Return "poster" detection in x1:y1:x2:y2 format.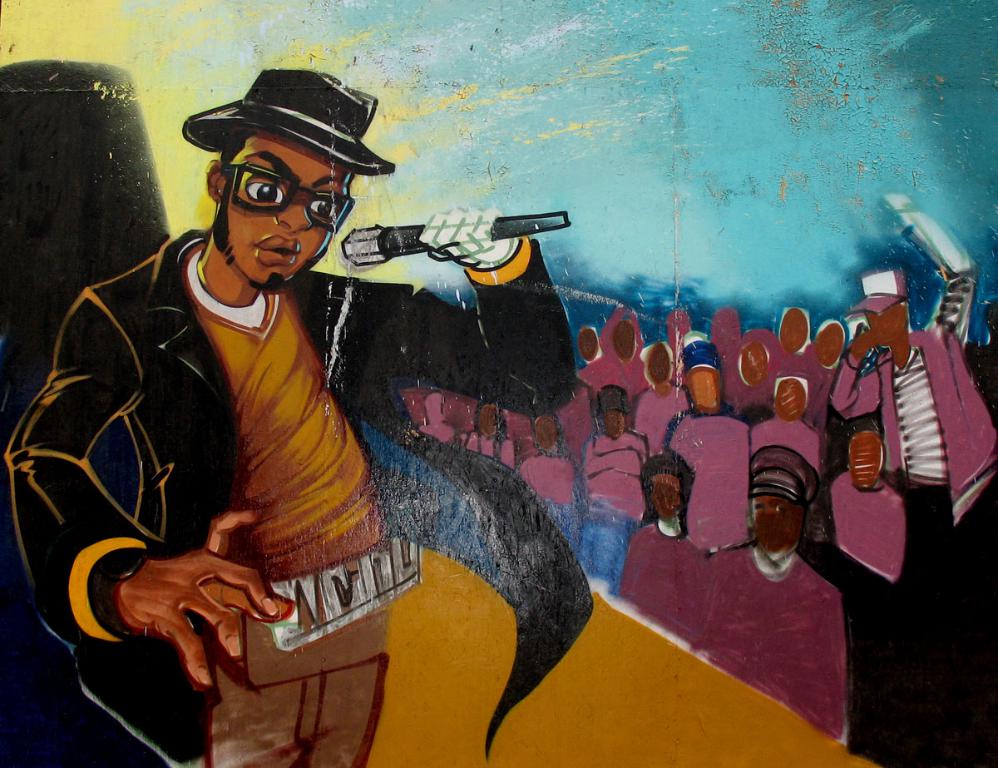
0:0:997:767.
